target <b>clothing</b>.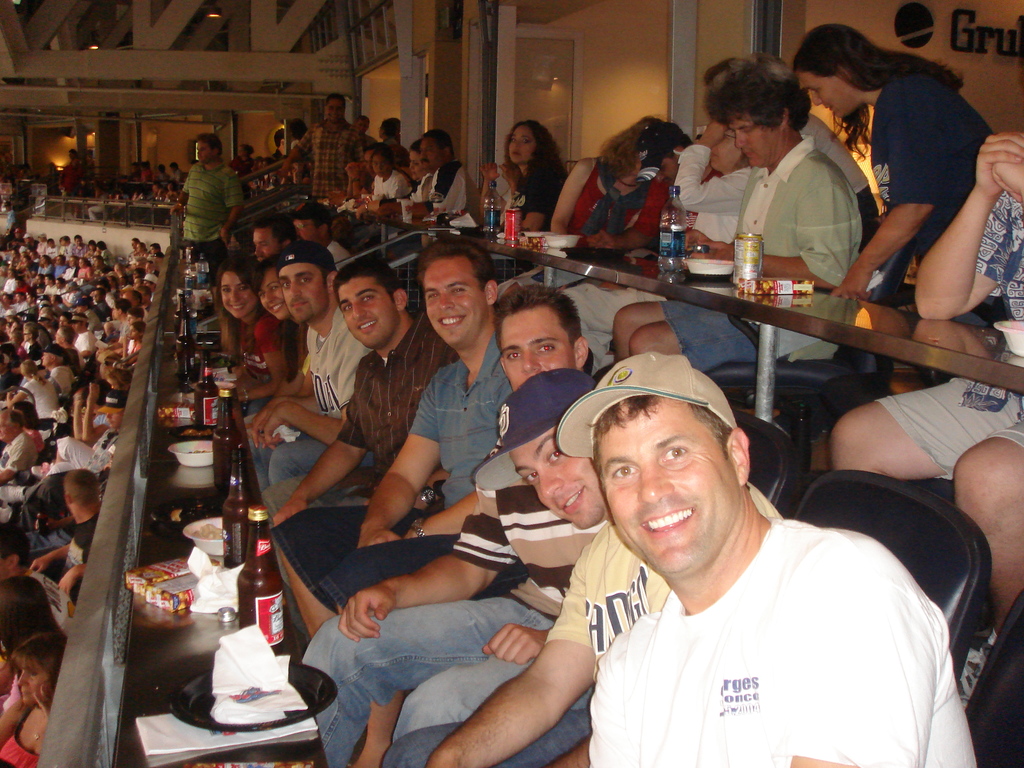
Target region: rect(180, 168, 241, 237).
